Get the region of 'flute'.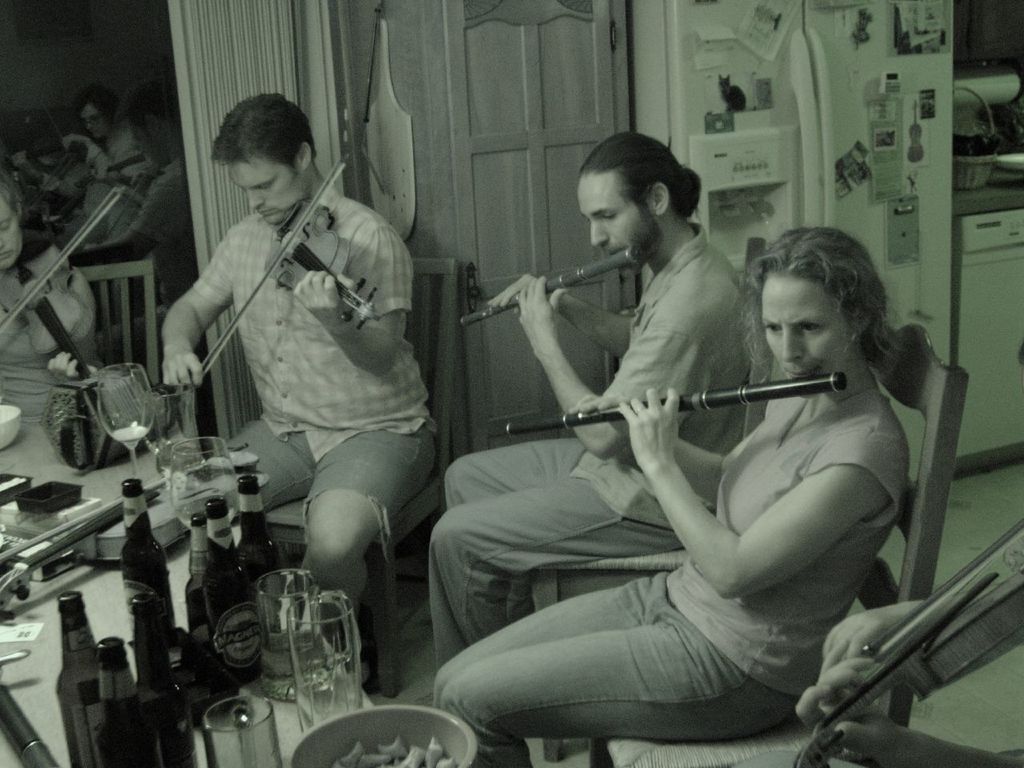
bbox(458, 245, 642, 331).
